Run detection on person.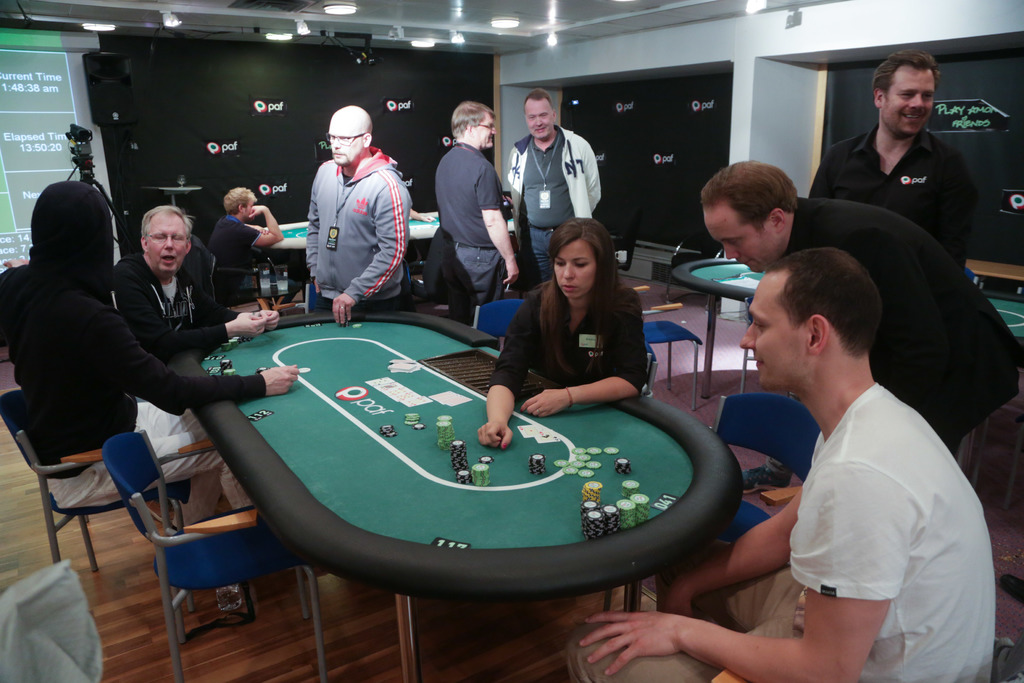
Result: box=[739, 47, 976, 492].
